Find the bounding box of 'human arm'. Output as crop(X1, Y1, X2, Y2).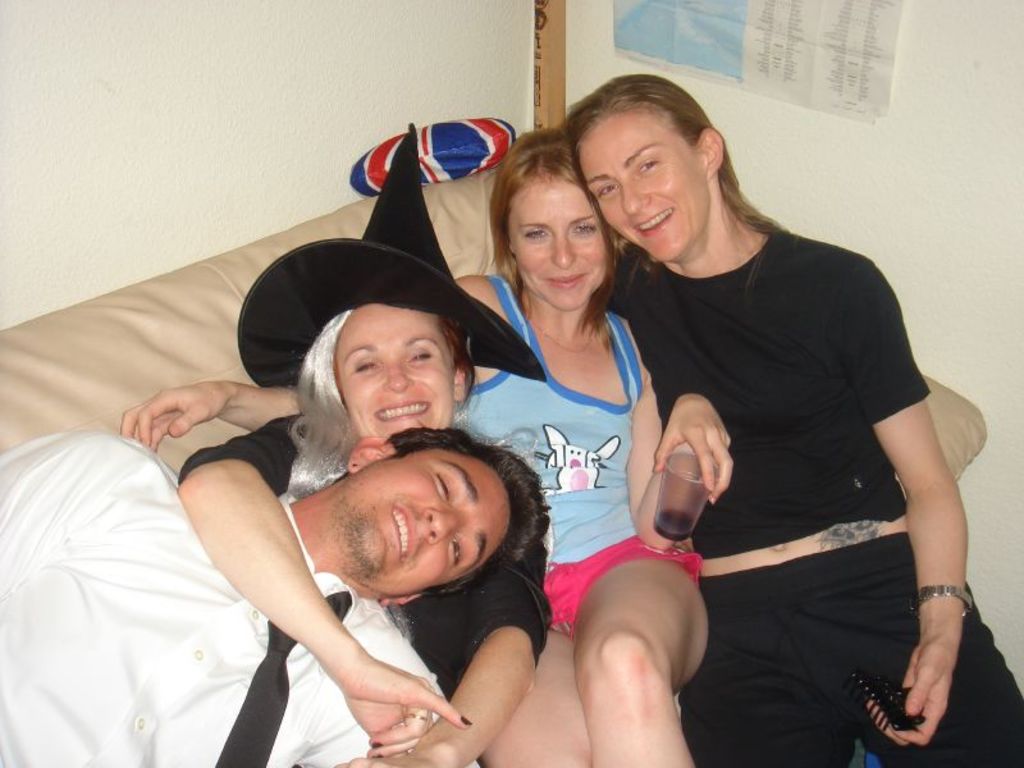
crop(639, 362, 732, 558).
